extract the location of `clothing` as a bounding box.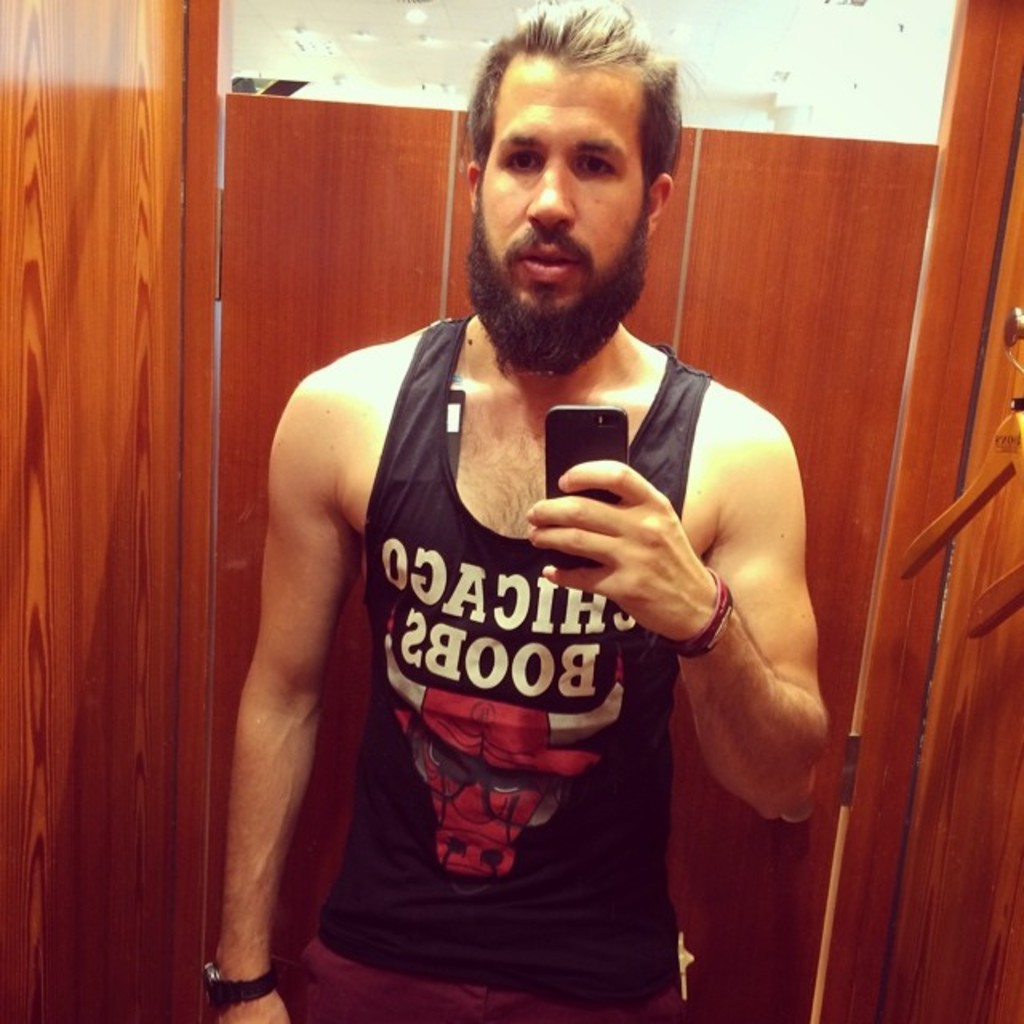
region(315, 318, 714, 1008).
